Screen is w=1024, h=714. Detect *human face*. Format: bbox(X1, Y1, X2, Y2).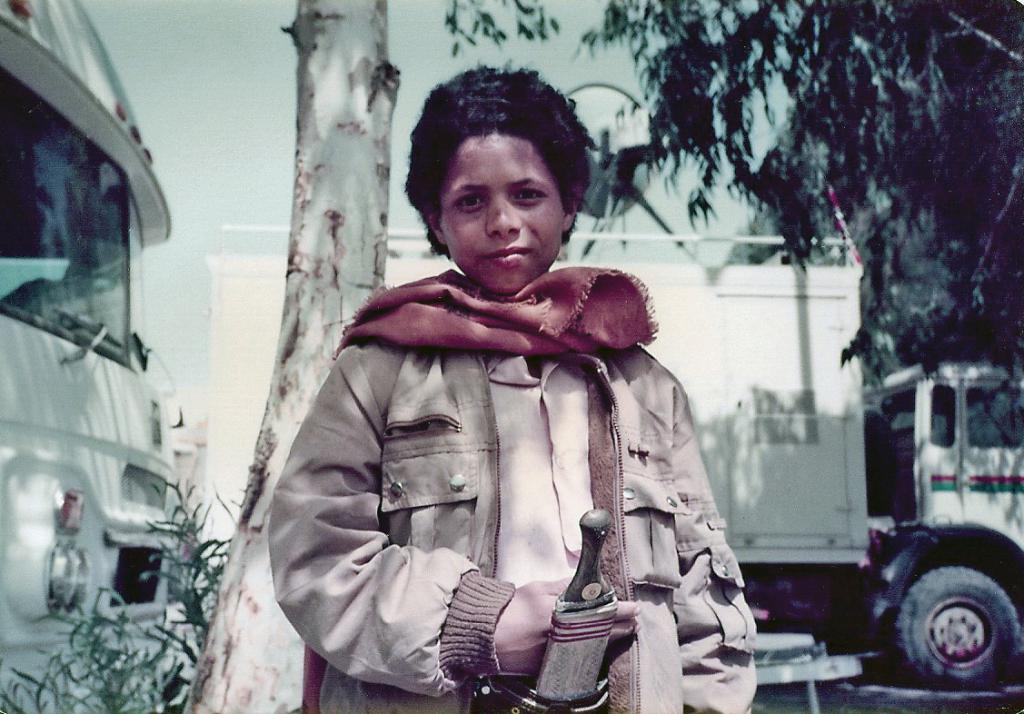
bbox(441, 128, 567, 291).
